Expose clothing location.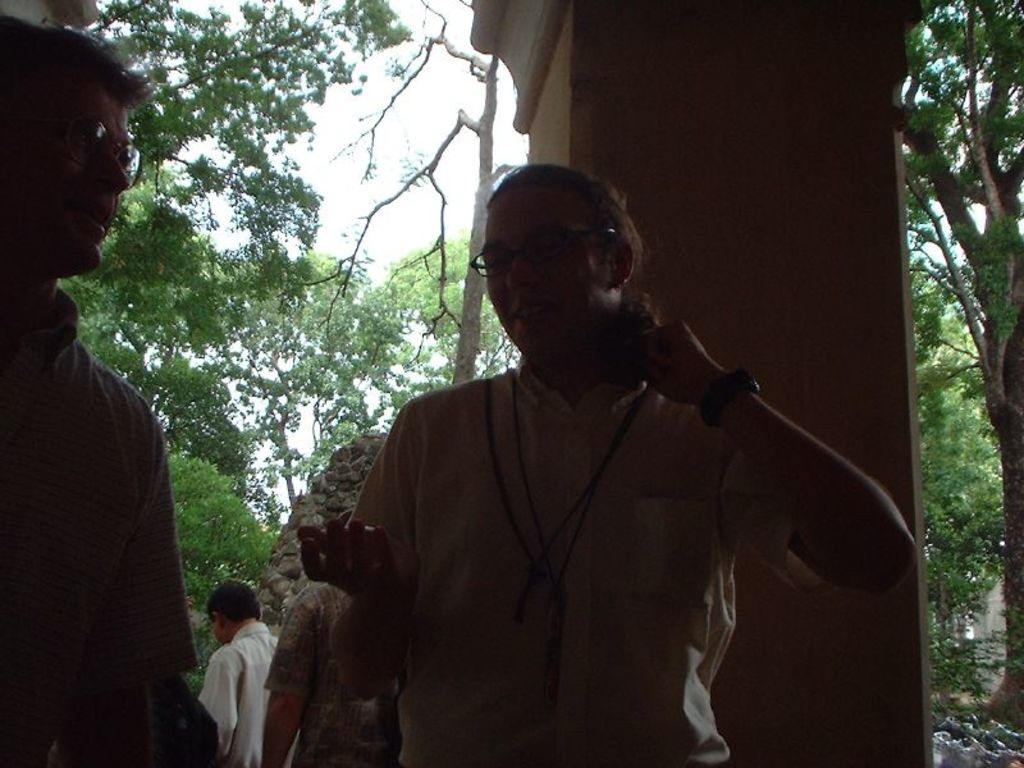
Exposed at l=261, t=577, r=399, b=759.
